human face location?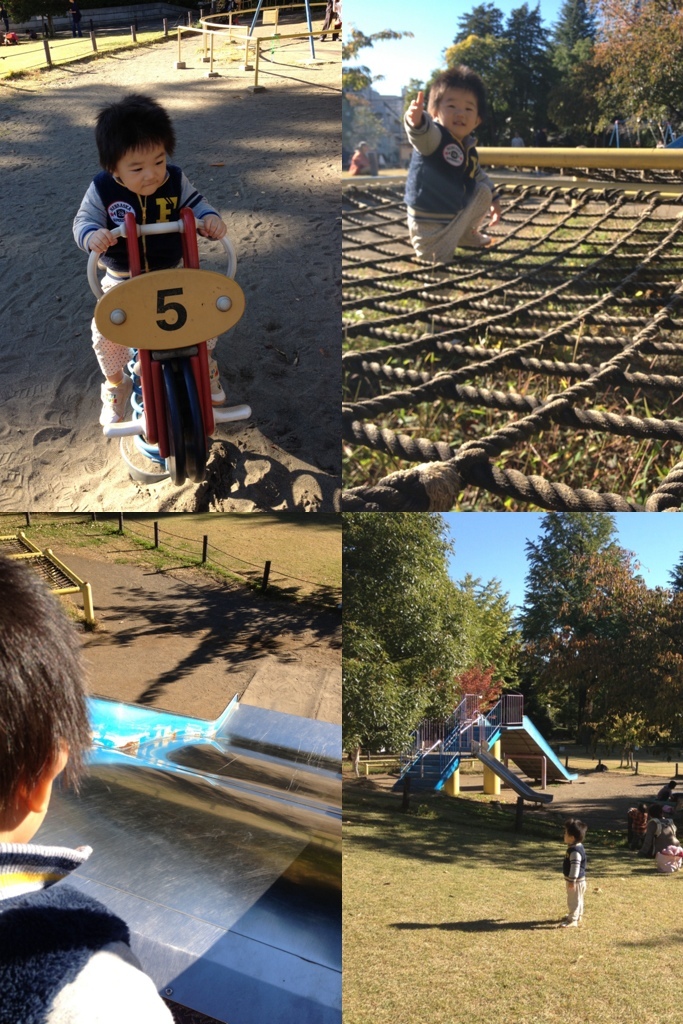
region(440, 86, 479, 139)
